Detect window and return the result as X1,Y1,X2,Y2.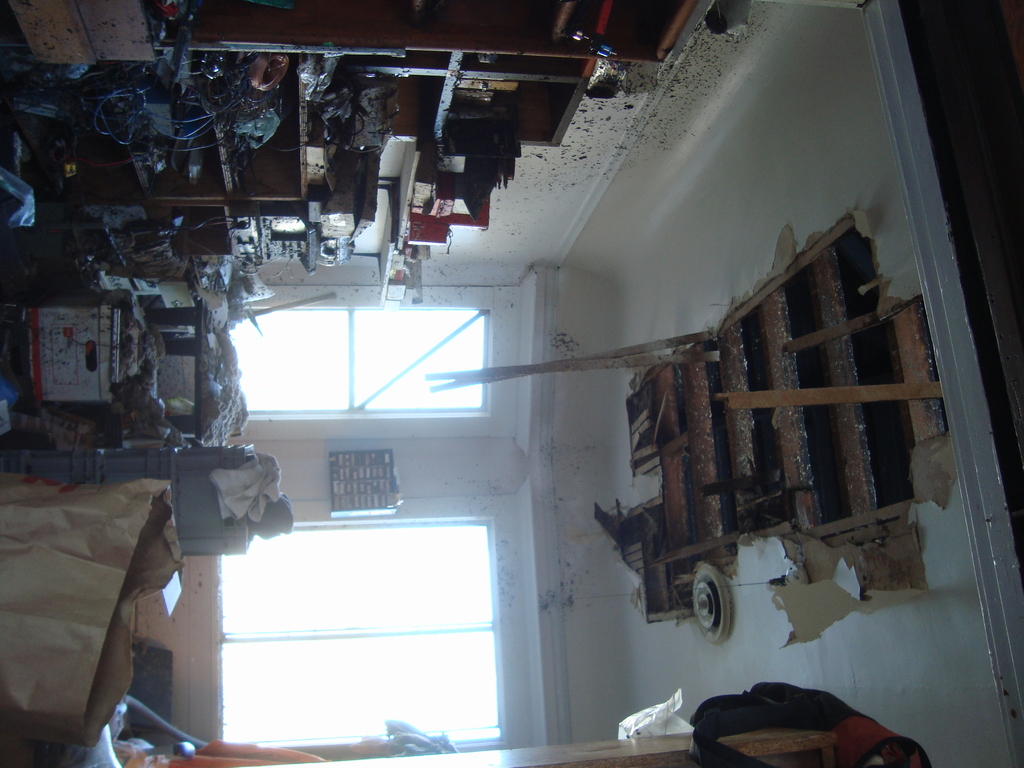
130,461,577,710.
